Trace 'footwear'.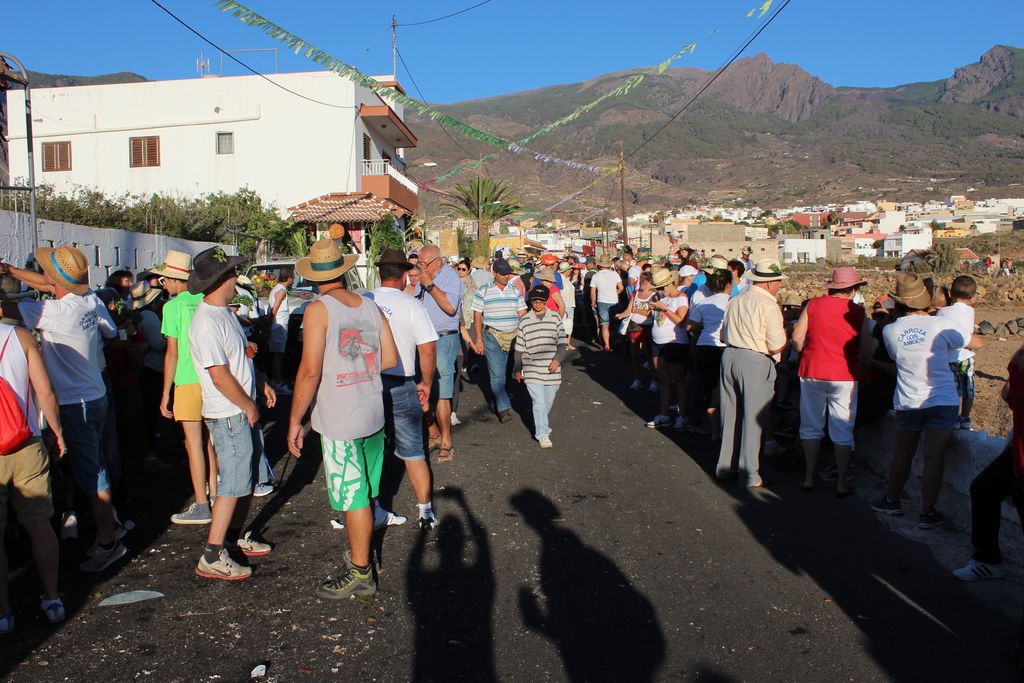
Traced to bbox(81, 541, 132, 575).
